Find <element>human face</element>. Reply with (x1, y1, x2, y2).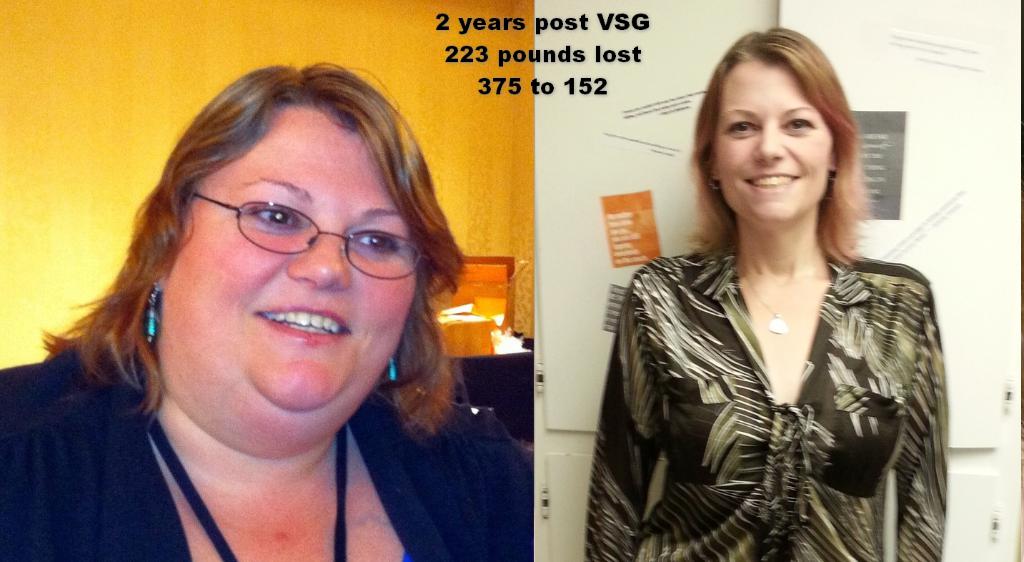
(717, 66, 835, 222).
